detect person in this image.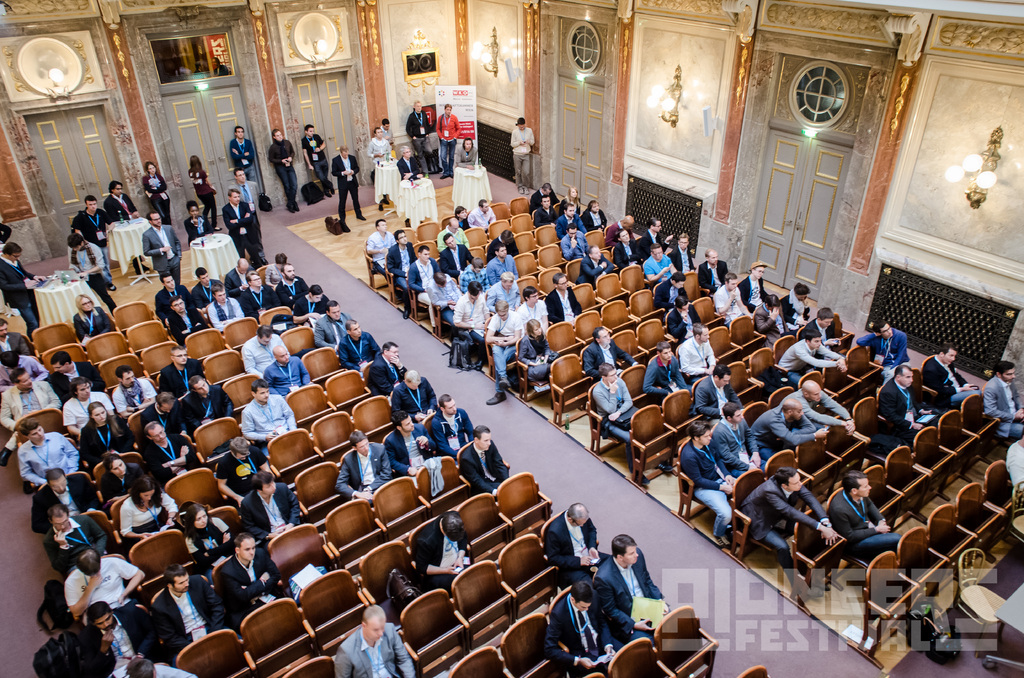
Detection: (454, 137, 478, 170).
